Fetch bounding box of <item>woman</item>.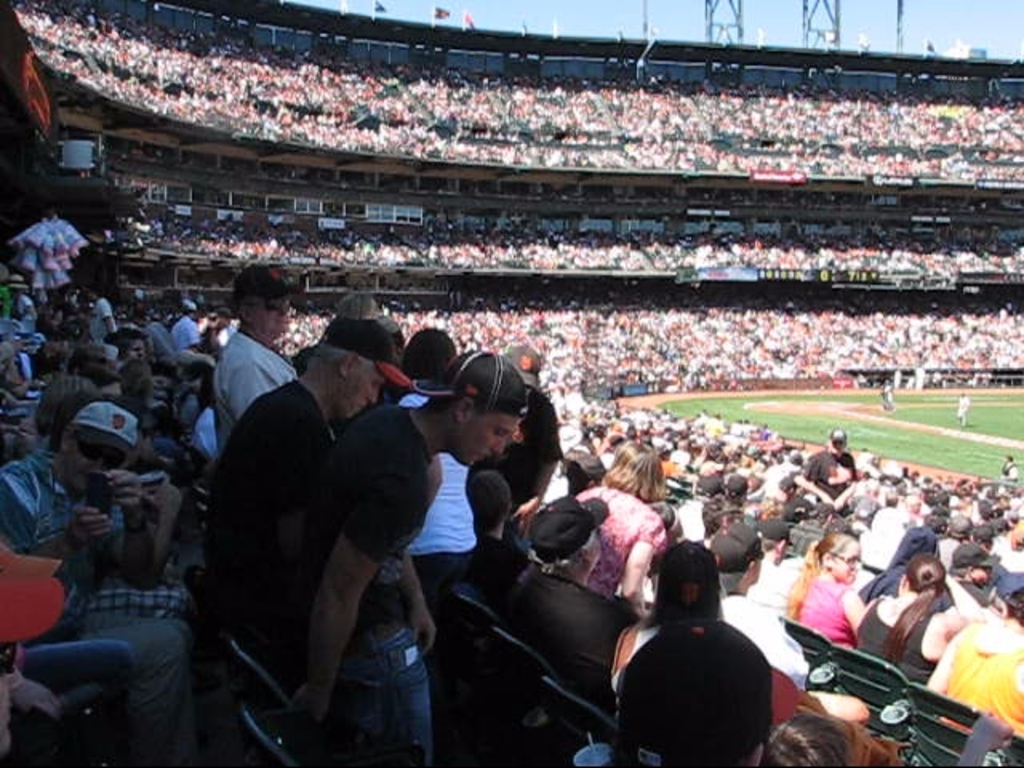
Bbox: {"x1": 570, "y1": 438, "x2": 680, "y2": 702}.
